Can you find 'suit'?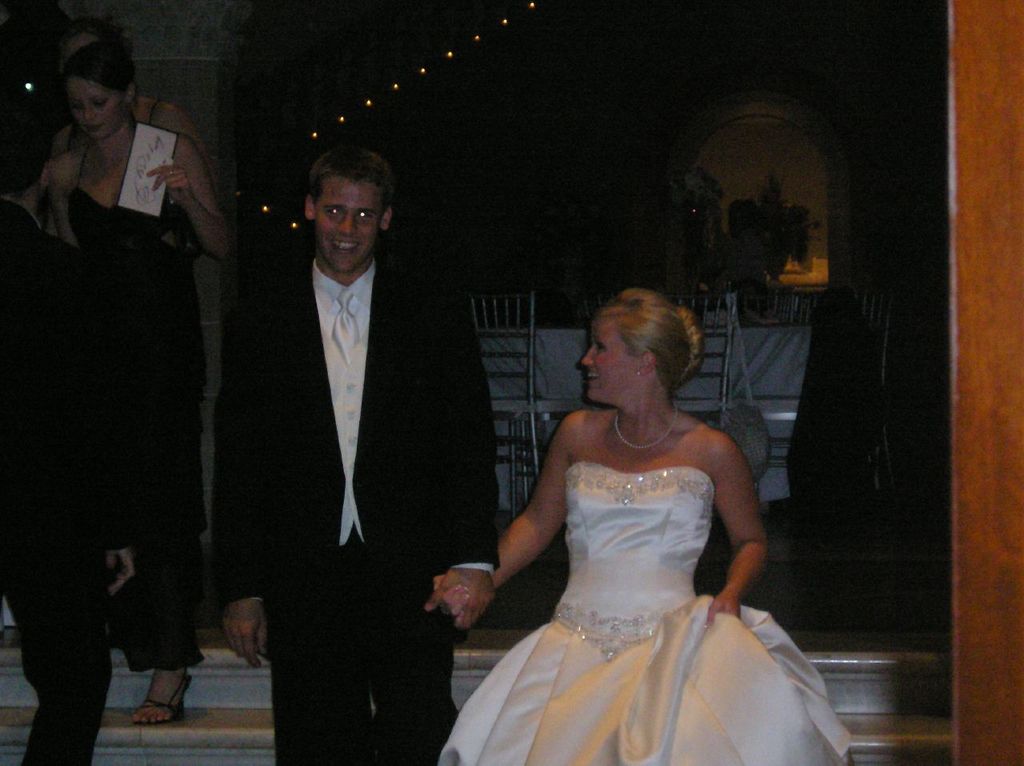
Yes, bounding box: bbox=[0, 202, 156, 763].
